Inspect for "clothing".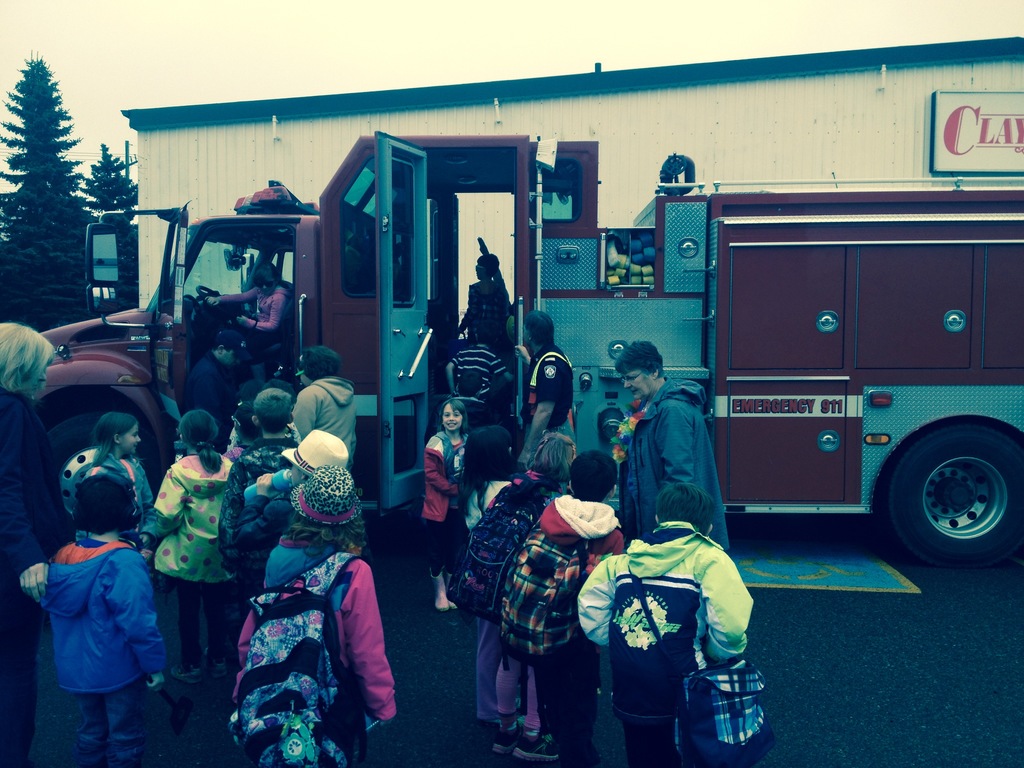
Inspection: pyautogui.locateOnScreen(38, 529, 168, 767).
